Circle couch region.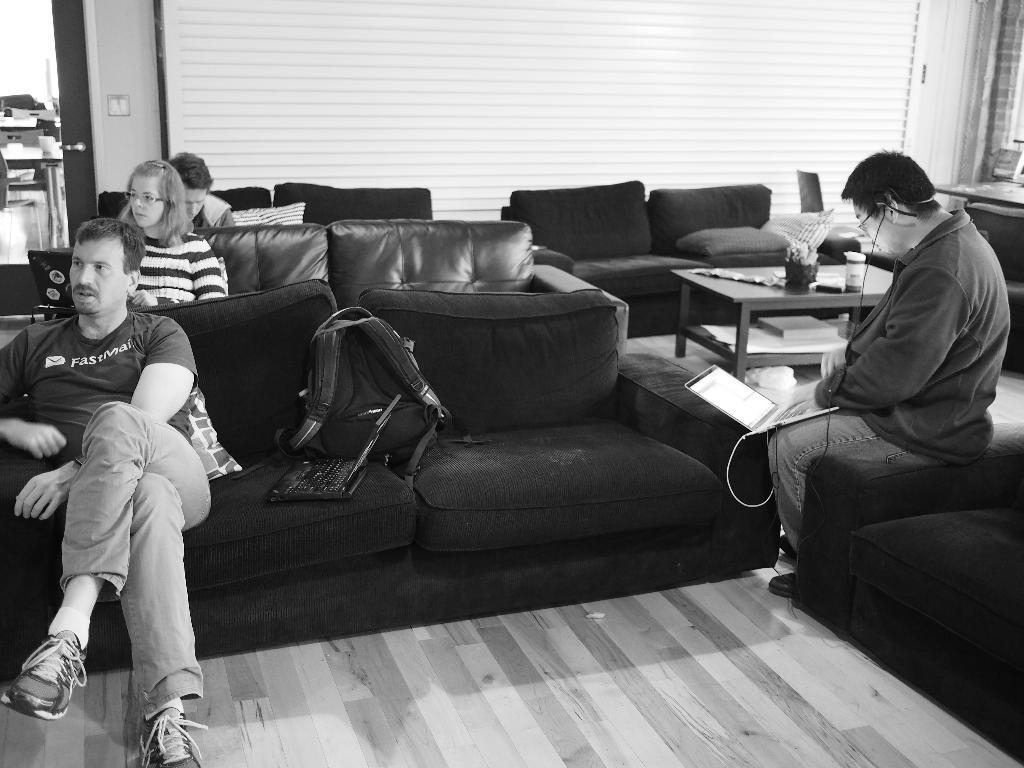
Region: <region>181, 217, 626, 356</region>.
